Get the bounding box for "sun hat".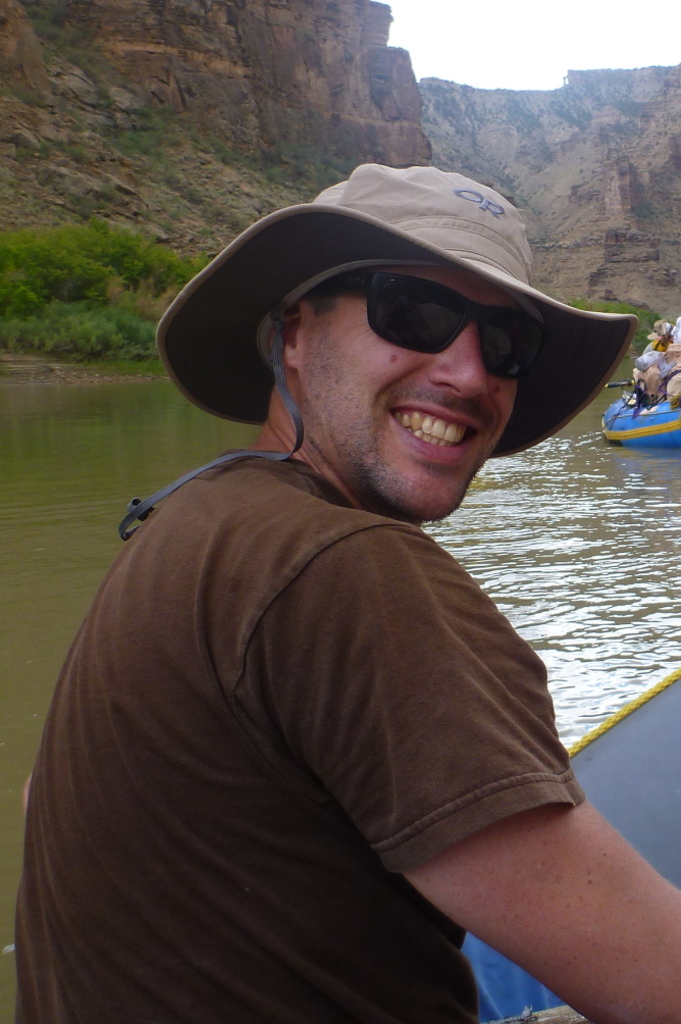
117 164 657 551.
